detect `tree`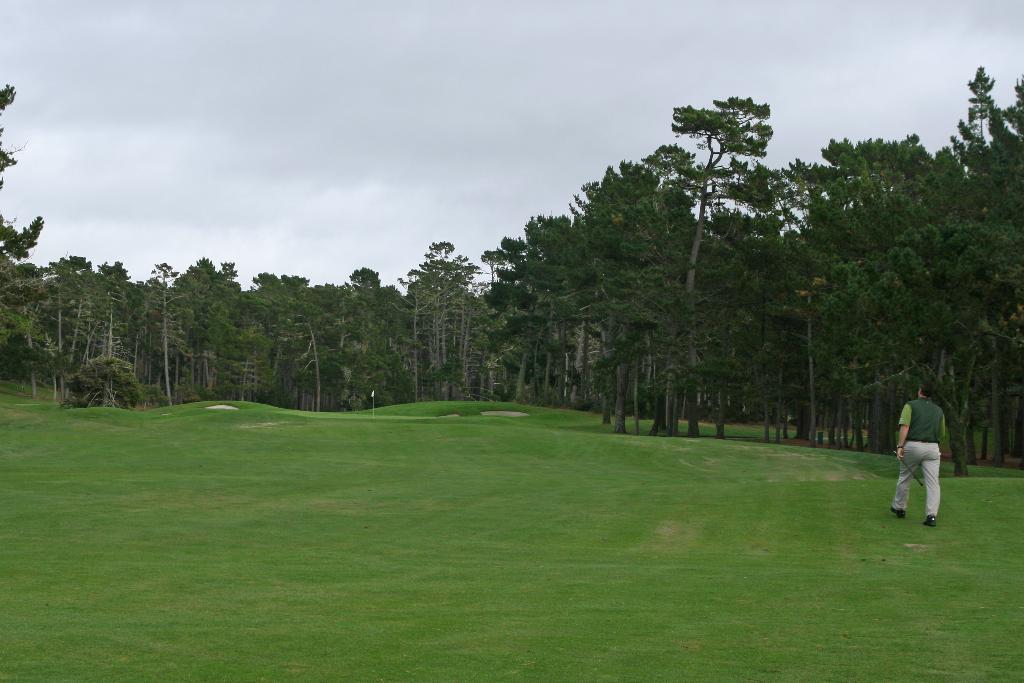
crop(0, 265, 53, 391)
